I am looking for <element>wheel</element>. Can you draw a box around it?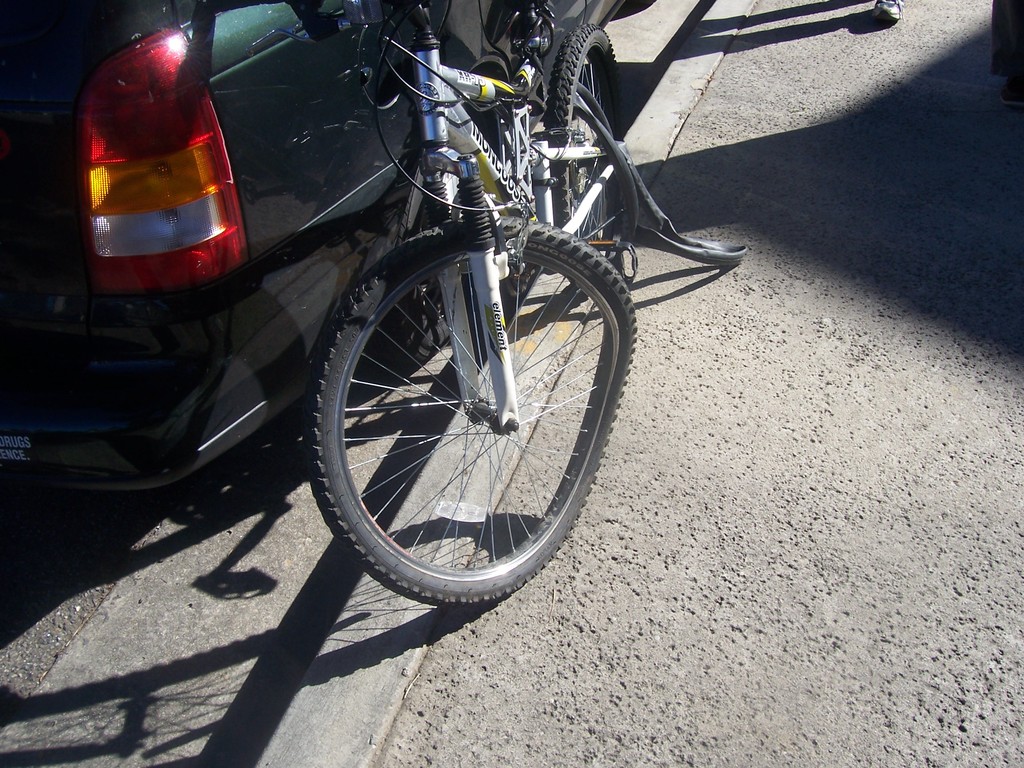
Sure, the bounding box is (548, 20, 624, 281).
